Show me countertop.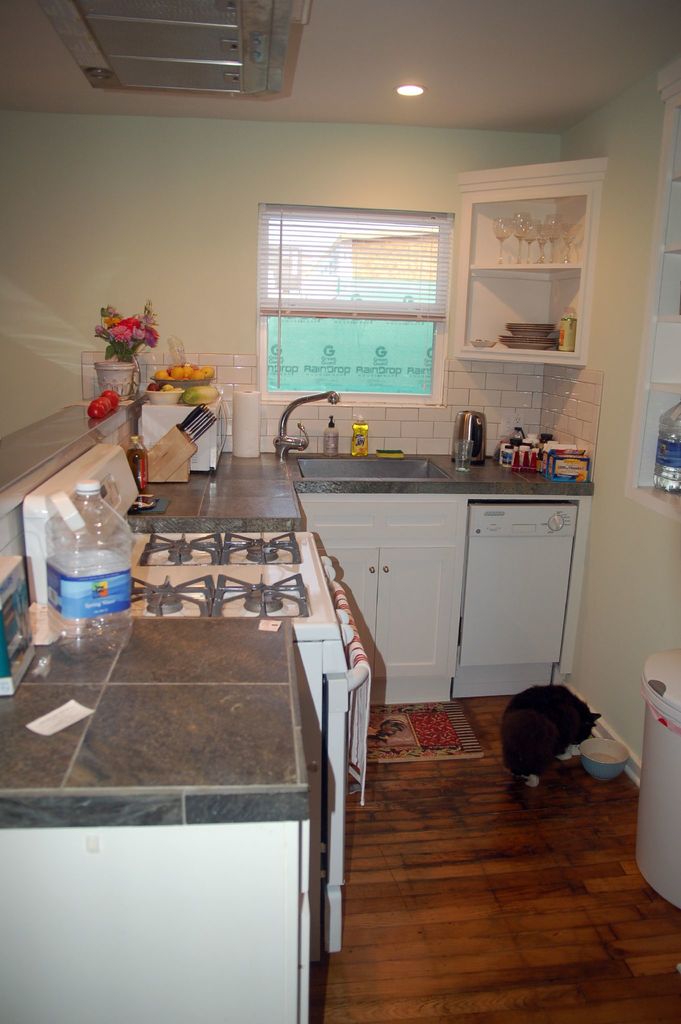
countertop is here: bbox(0, 412, 595, 822).
